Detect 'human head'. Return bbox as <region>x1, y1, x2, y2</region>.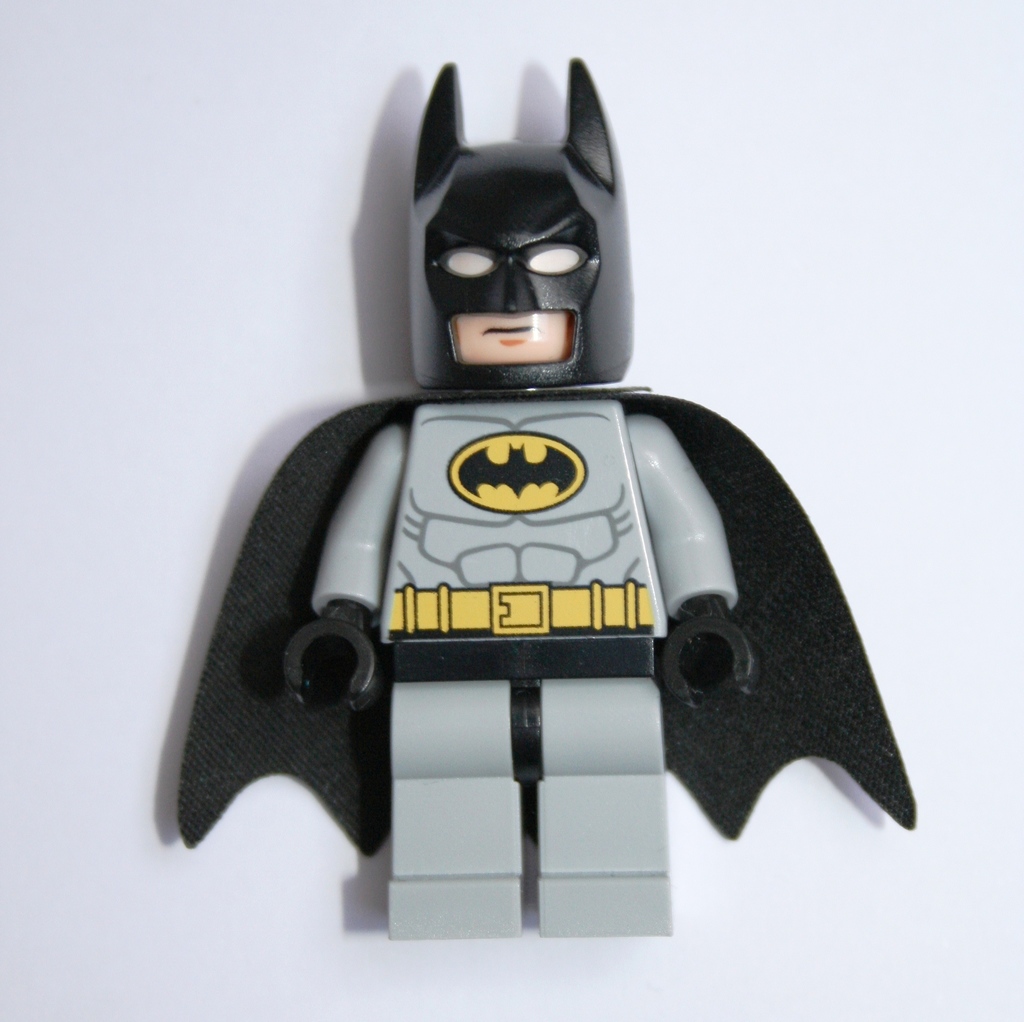
<region>375, 96, 643, 411</region>.
